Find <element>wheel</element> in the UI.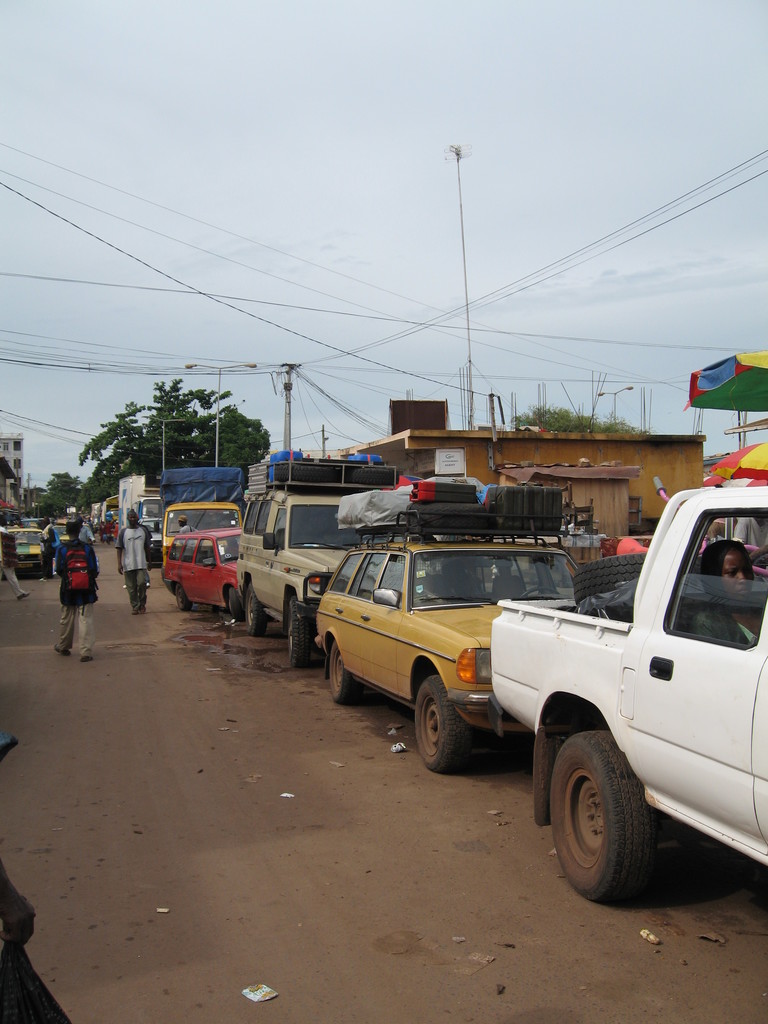
UI element at BBox(243, 584, 269, 637).
